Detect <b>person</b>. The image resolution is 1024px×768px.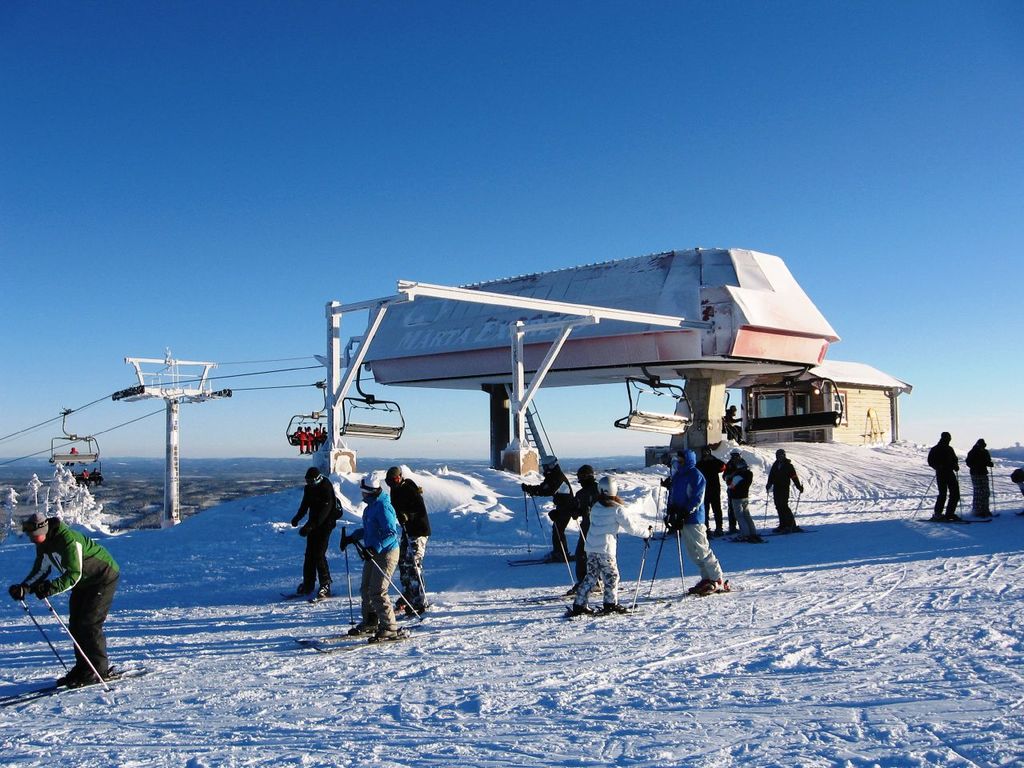
bbox(660, 450, 724, 594).
